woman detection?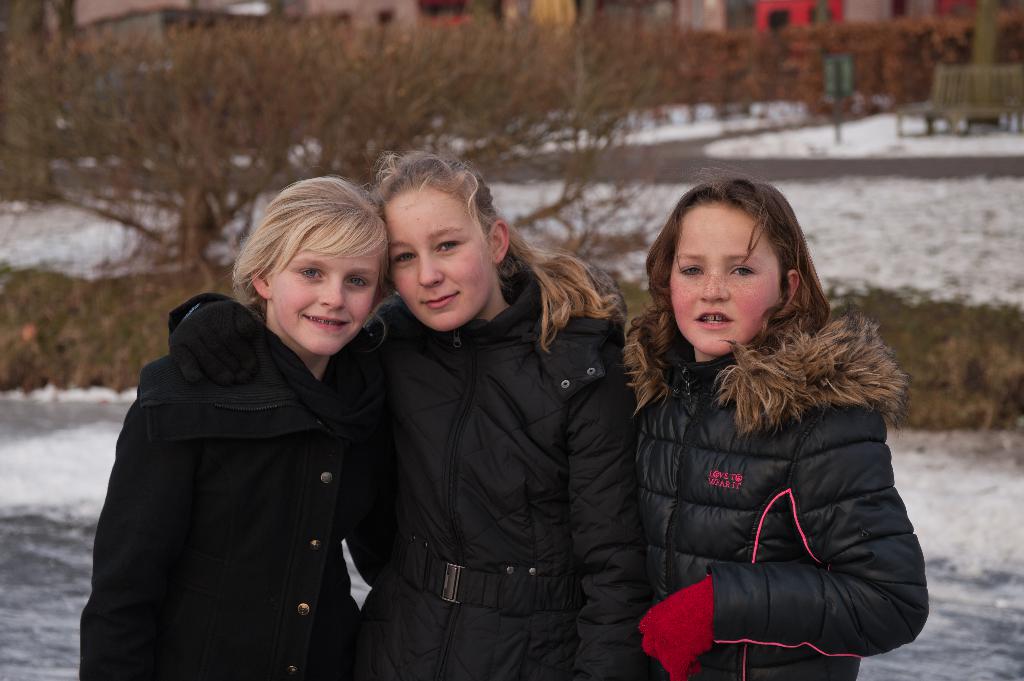
bbox(614, 164, 937, 680)
